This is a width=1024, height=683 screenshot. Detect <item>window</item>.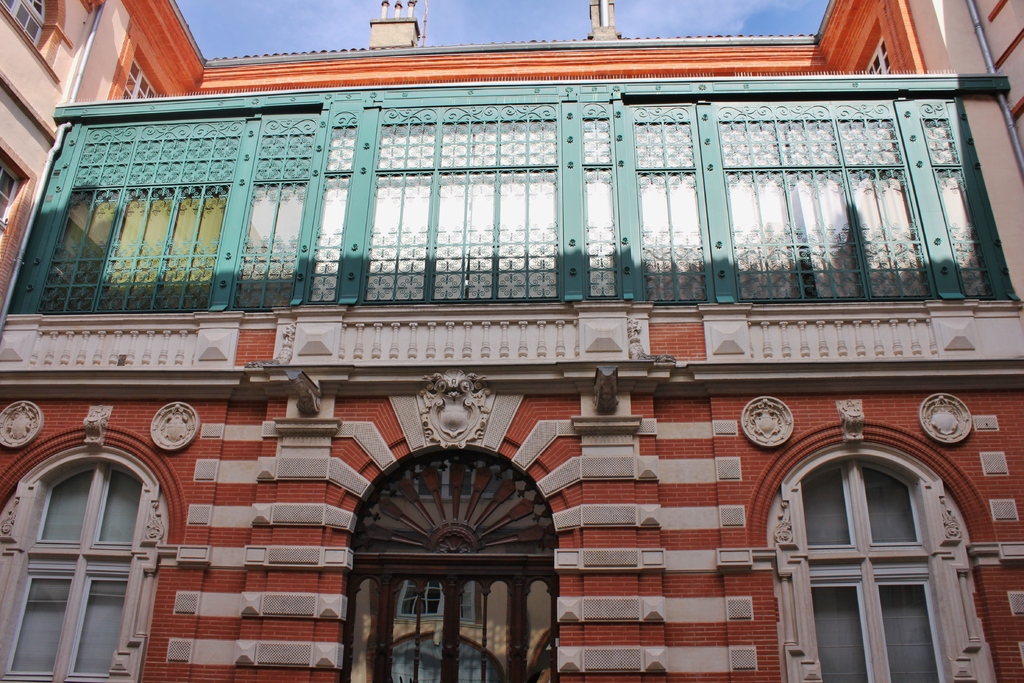
(1, 97, 1020, 319).
